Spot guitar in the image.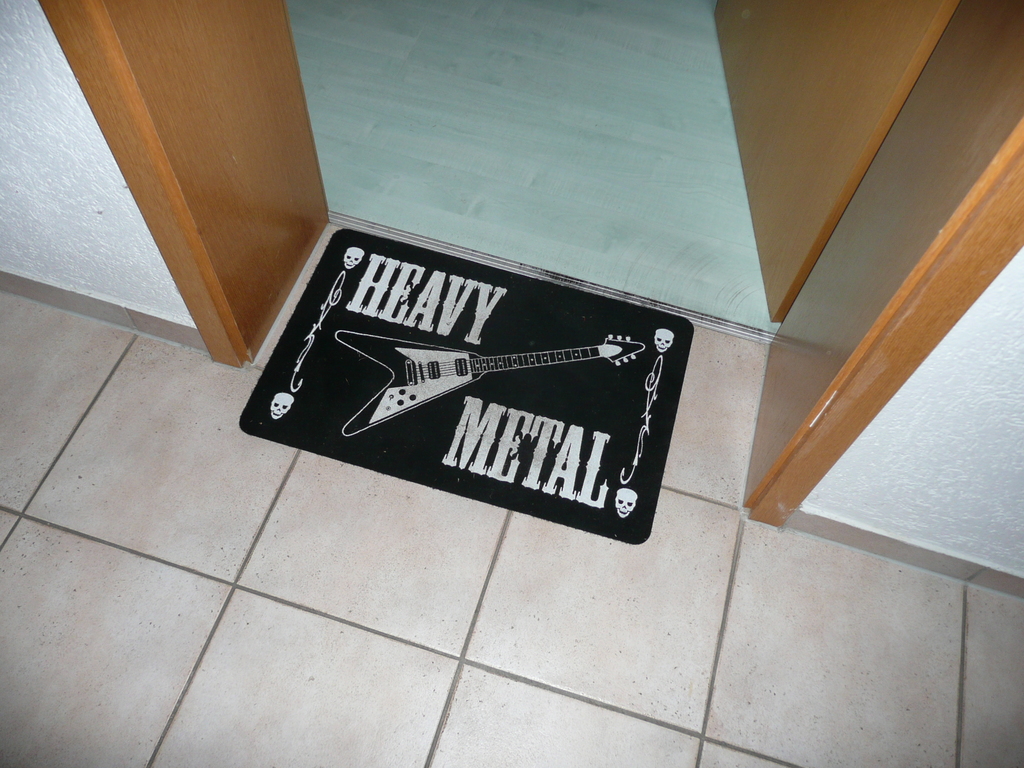
guitar found at rect(339, 328, 646, 444).
